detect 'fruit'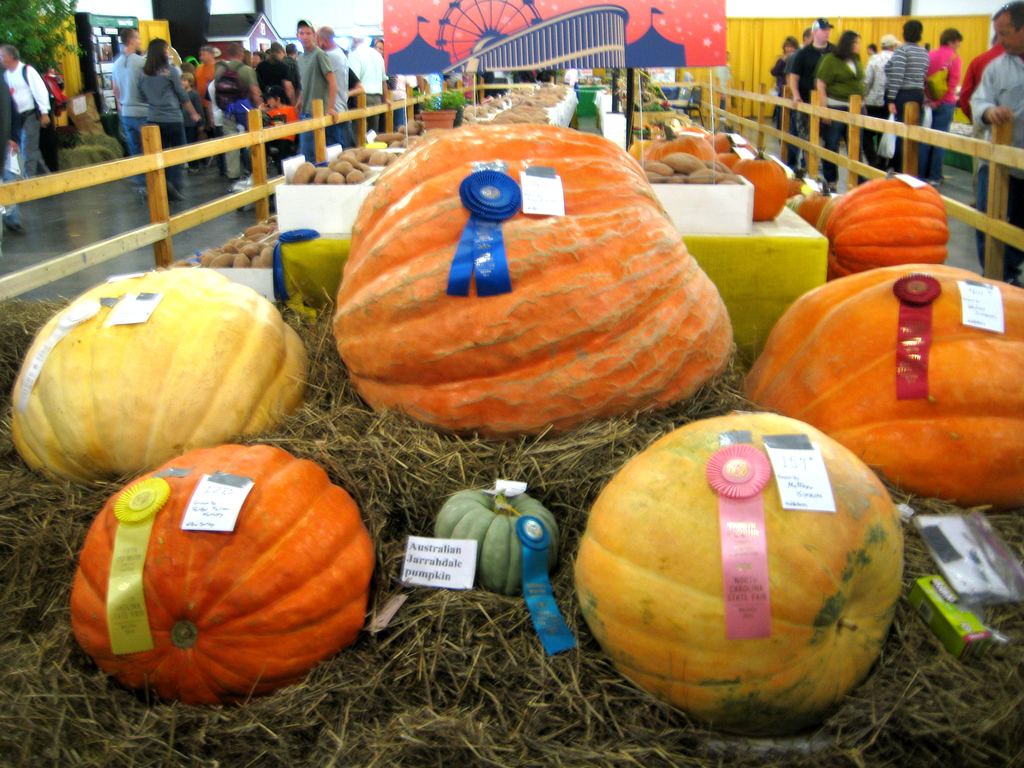
825,177,955,289
